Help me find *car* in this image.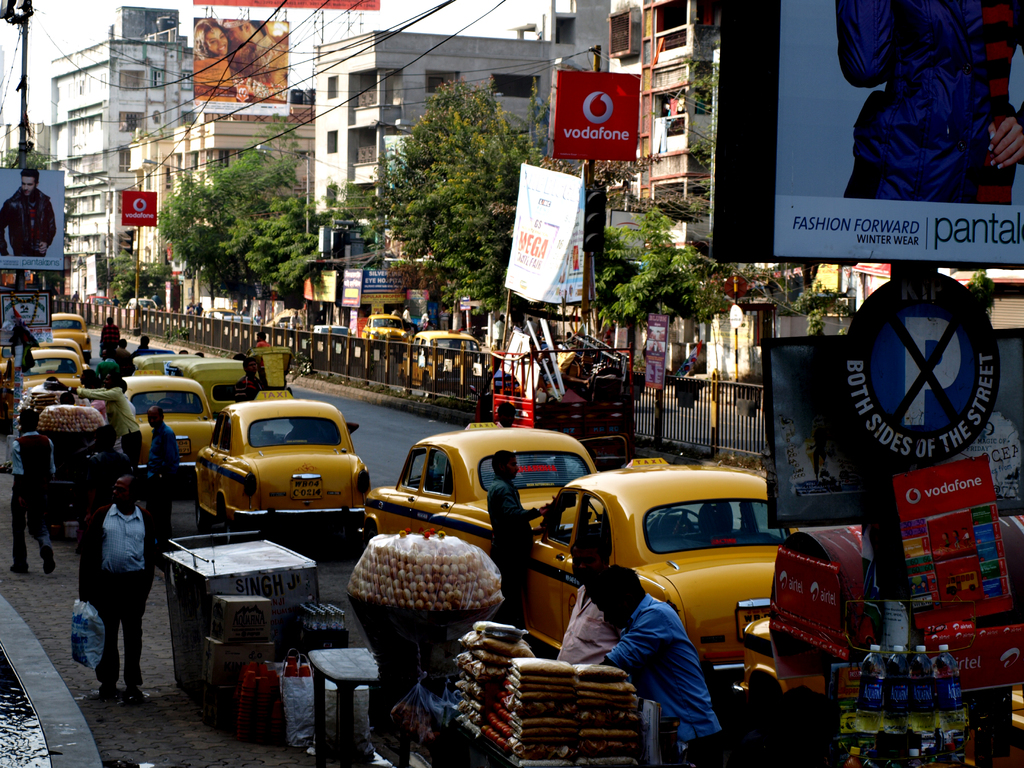
Found it: l=266, t=316, r=300, b=337.
